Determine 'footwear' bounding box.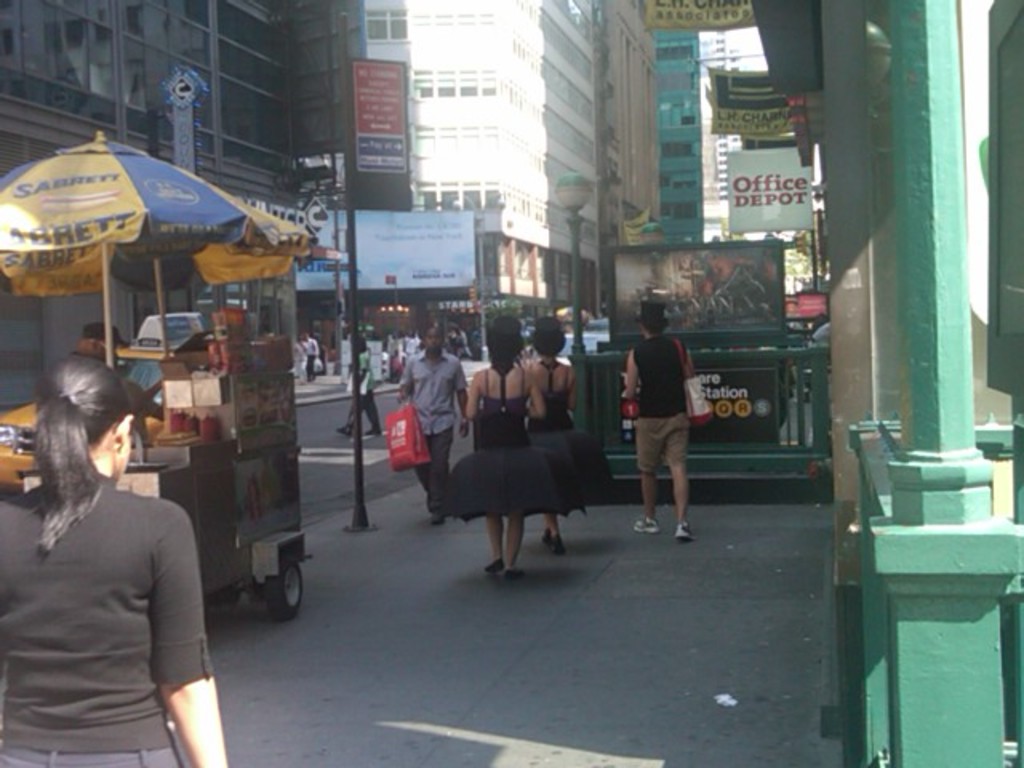
Determined: 539:526:546:544.
